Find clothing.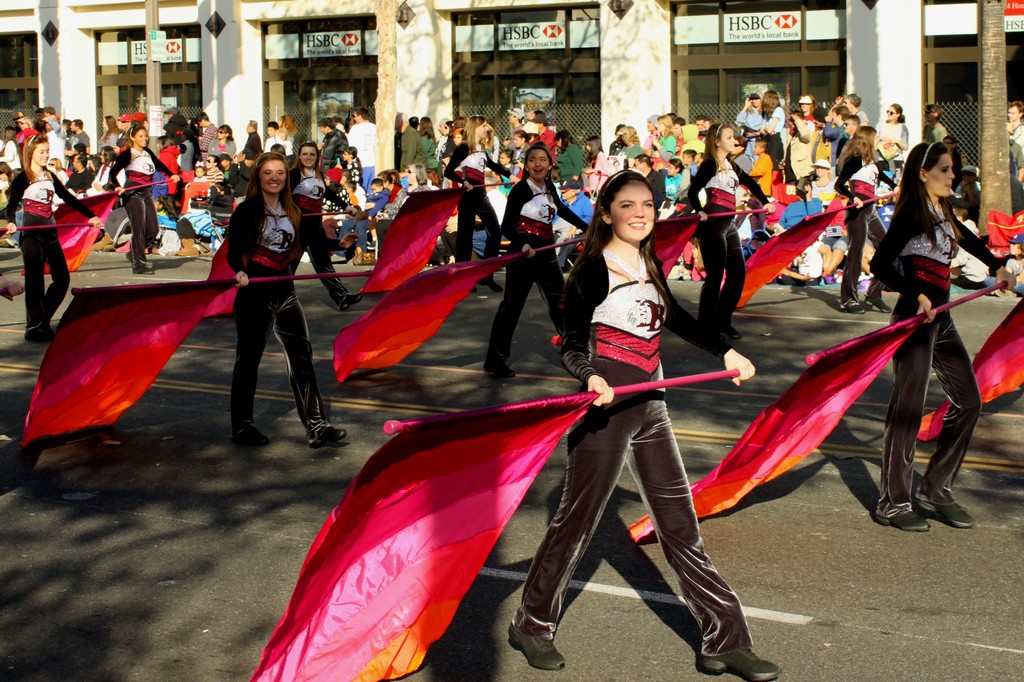
bbox=(239, 133, 263, 166).
